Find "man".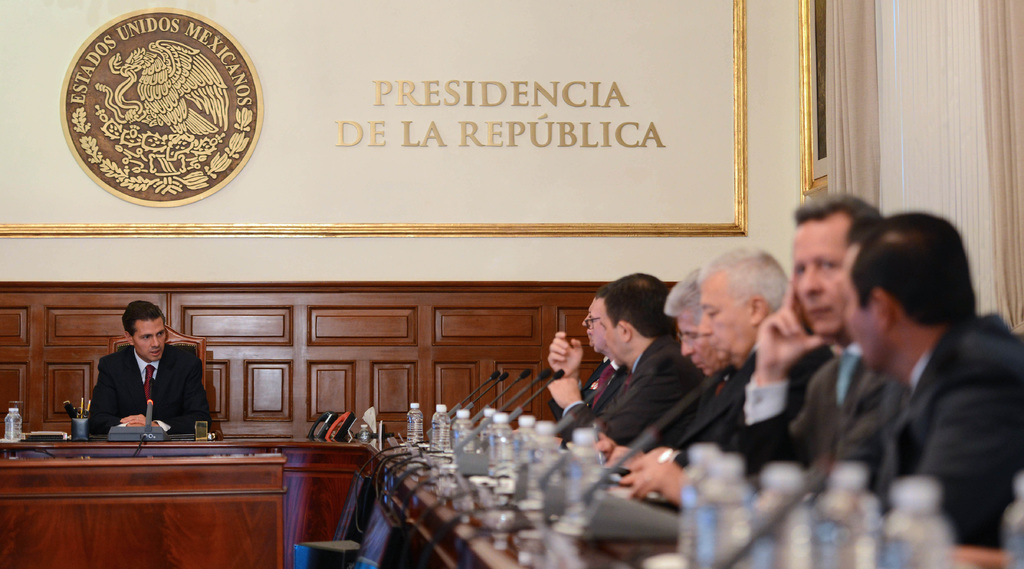
(777,215,1023,536).
